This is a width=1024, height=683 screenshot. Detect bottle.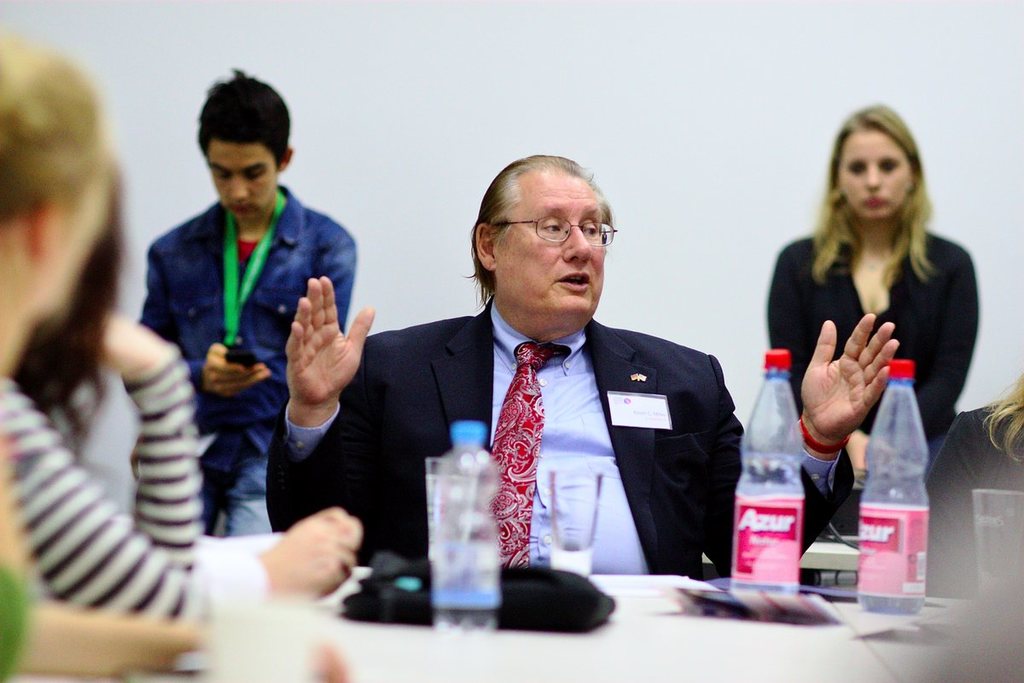
(x1=852, y1=359, x2=933, y2=615).
